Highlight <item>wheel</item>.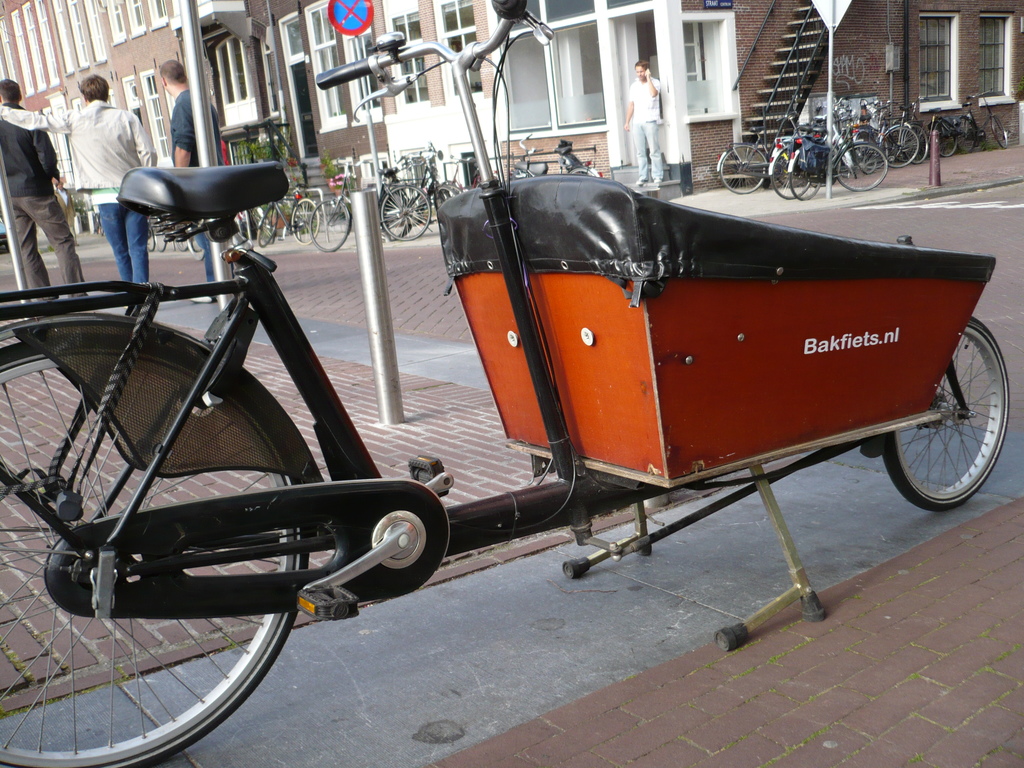
Highlighted region: bbox(881, 316, 1007, 514).
